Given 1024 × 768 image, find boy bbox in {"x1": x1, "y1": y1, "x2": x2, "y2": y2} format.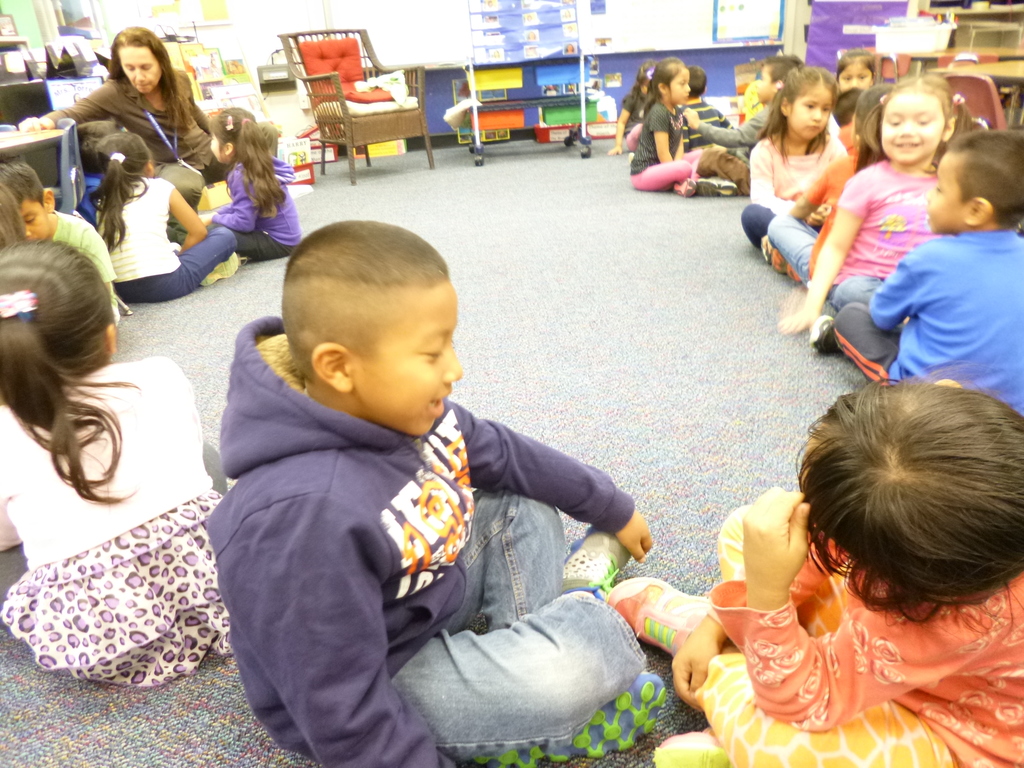
{"x1": 682, "y1": 56, "x2": 806, "y2": 164}.
